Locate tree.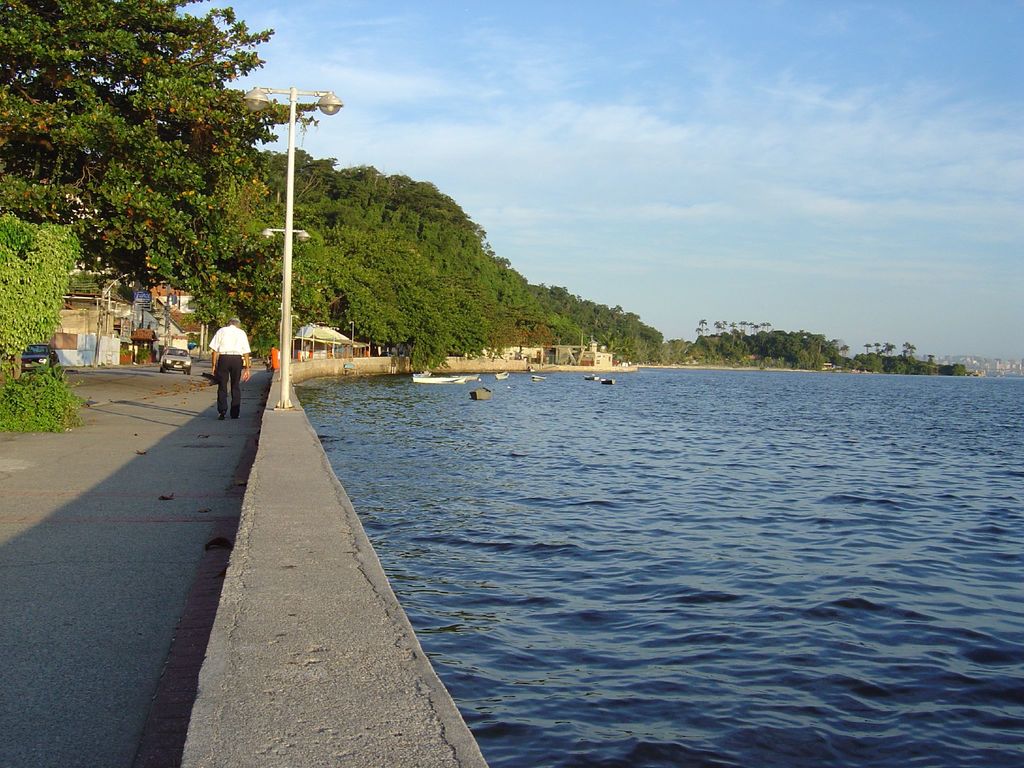
Bounding box: BBox(604, 303, 634, 343).
